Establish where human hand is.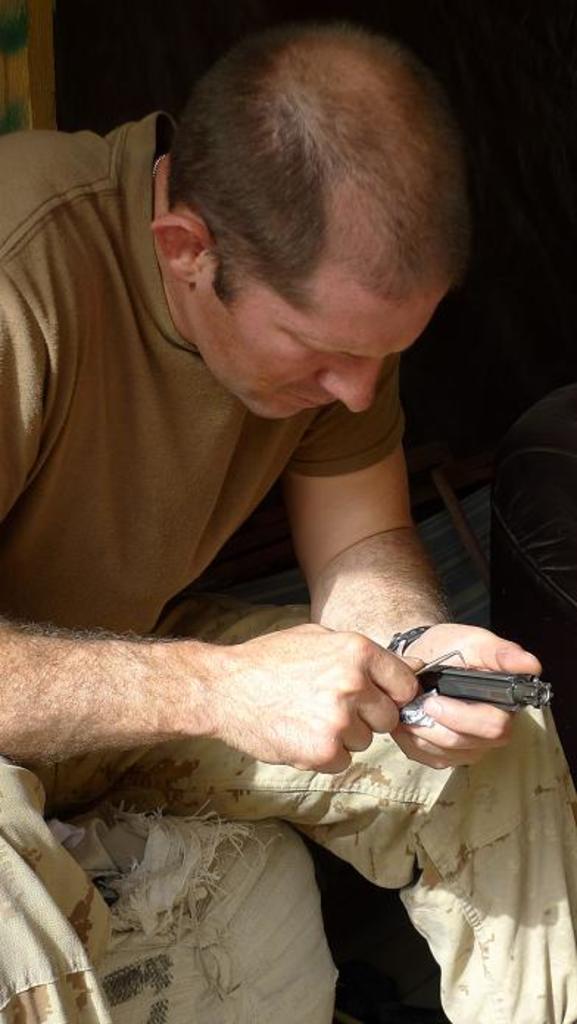
Established at [left=392, top=621, right=545, bottom=769].
